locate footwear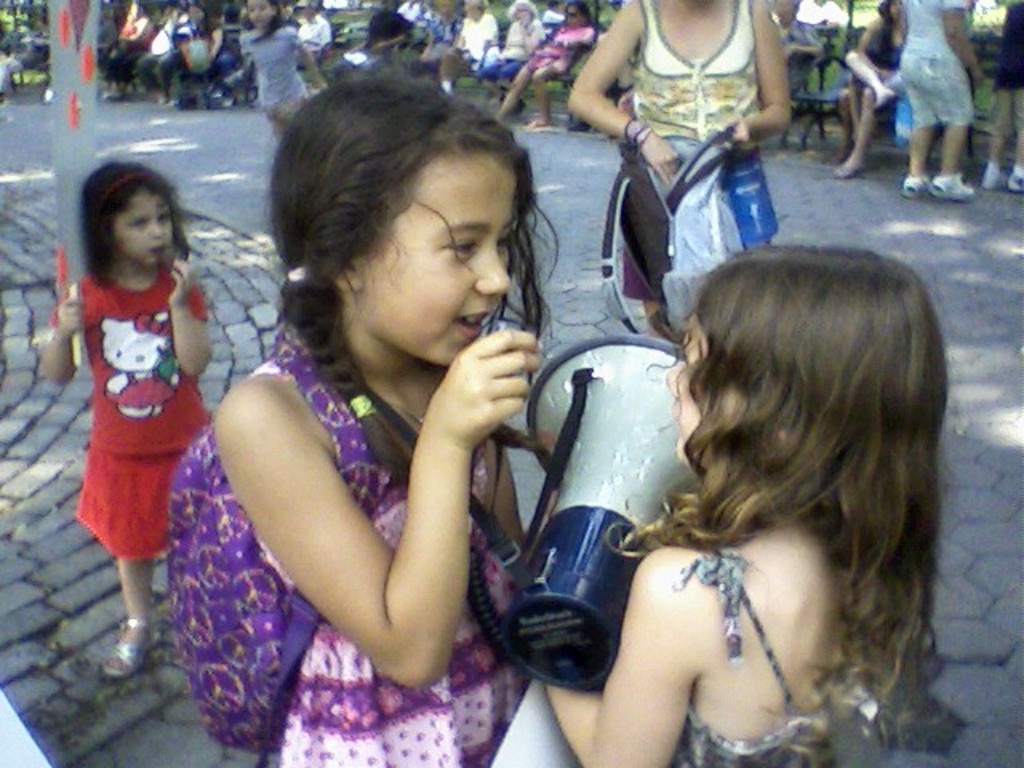
bbox=[1006, 162, 1022, 194]
